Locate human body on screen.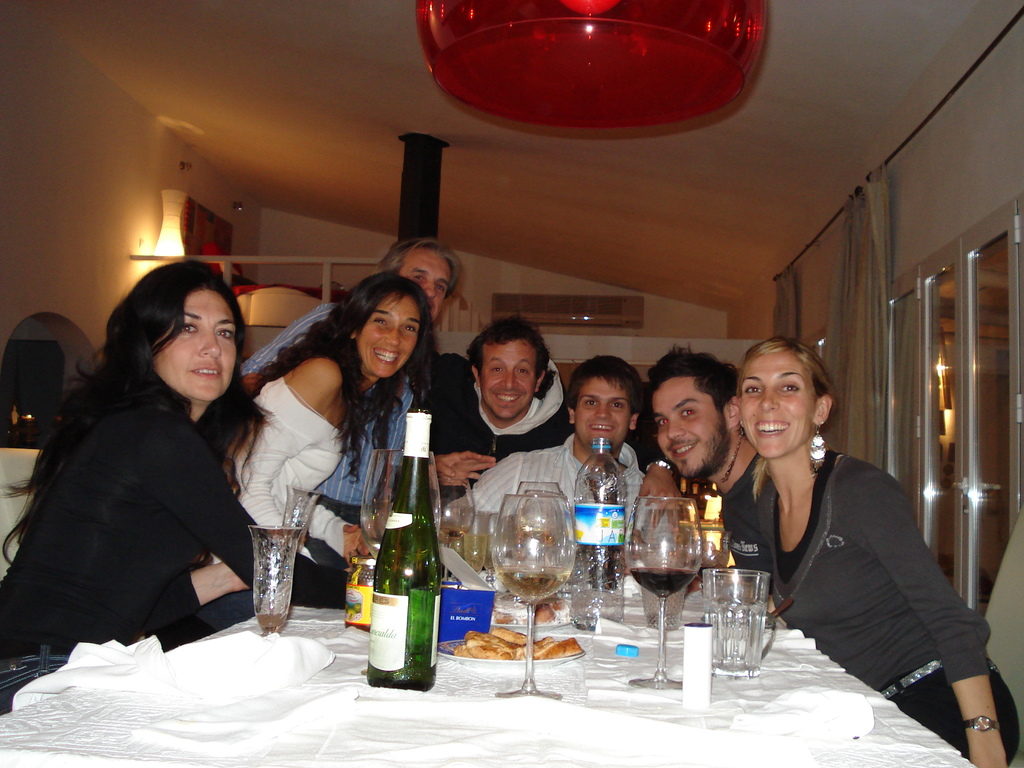
On screen at [411, 306, 580, 507].
